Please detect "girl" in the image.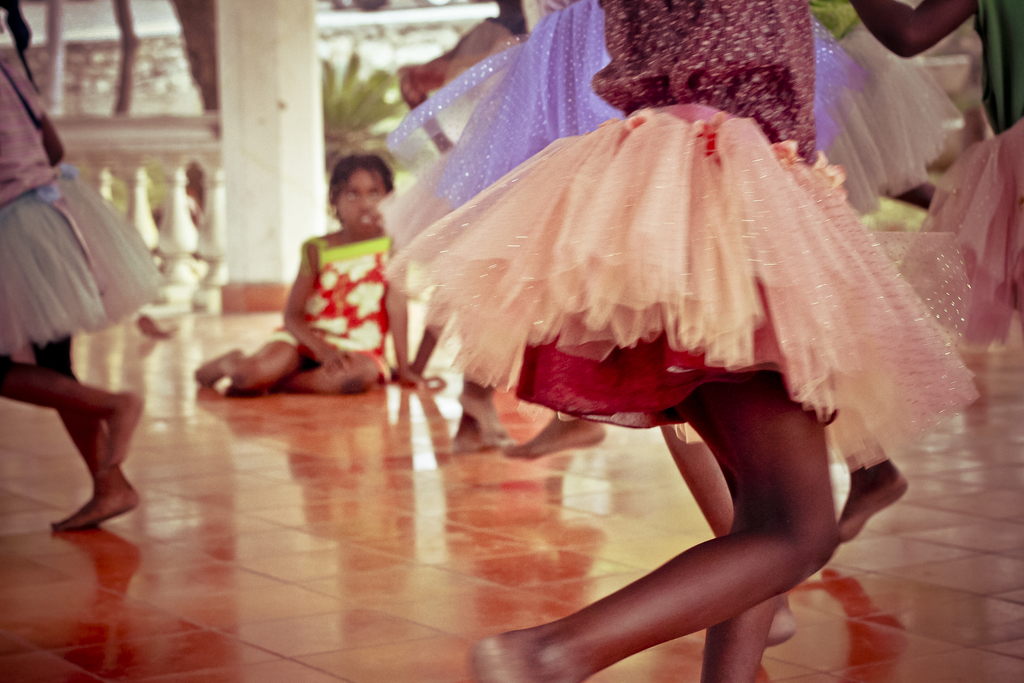
l=380, t=0, r=982, b=682.
